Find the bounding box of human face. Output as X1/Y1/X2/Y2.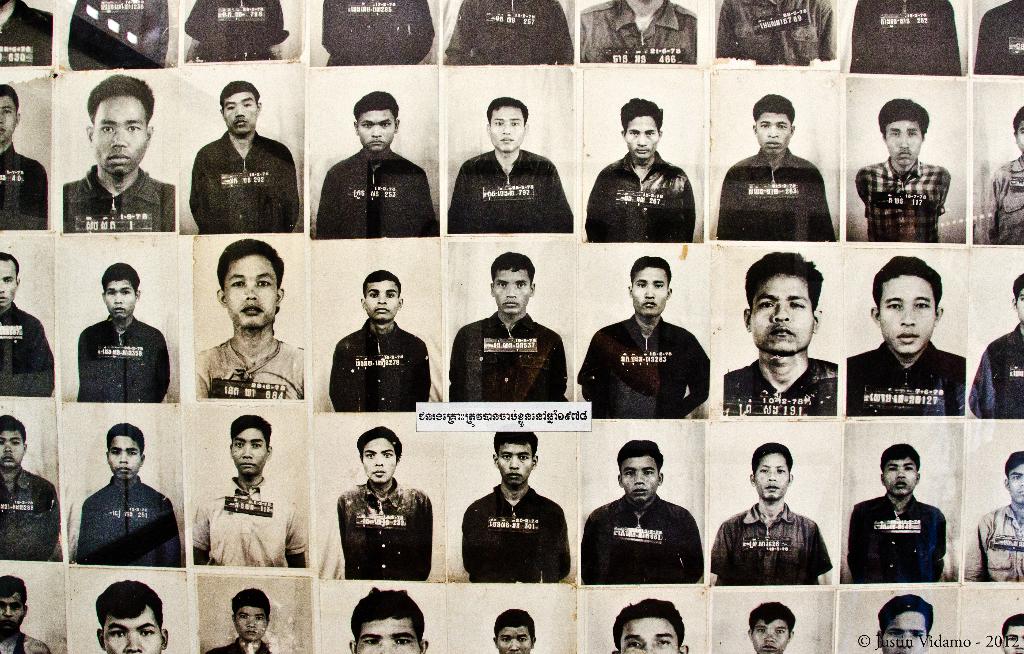
227/255/276/331.
